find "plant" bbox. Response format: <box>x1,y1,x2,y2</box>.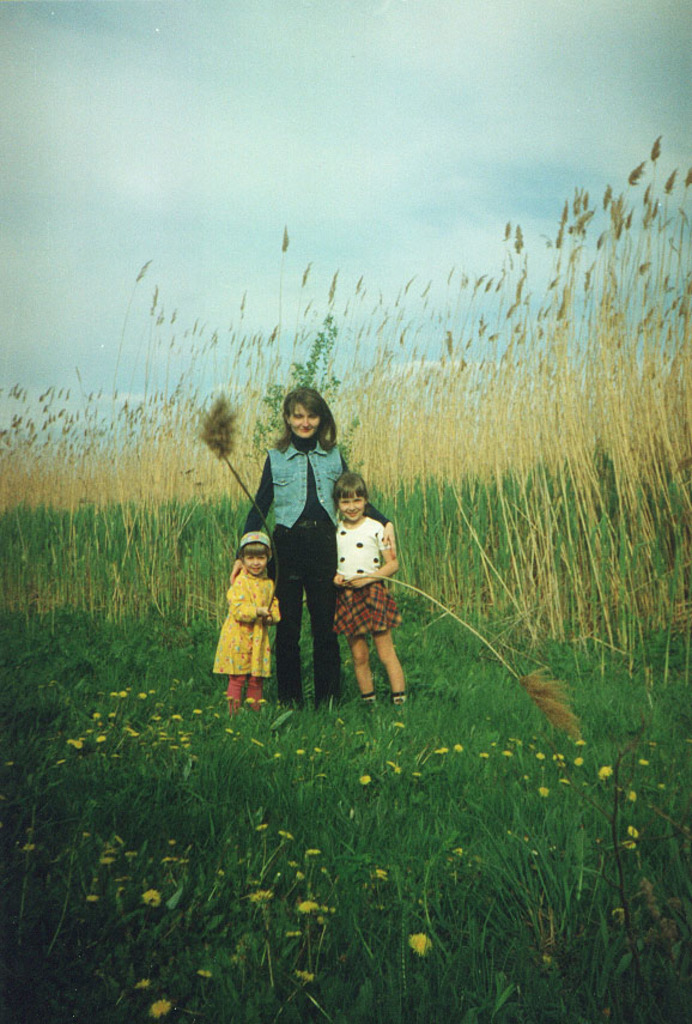
<box>348,569,587,747</box>.
